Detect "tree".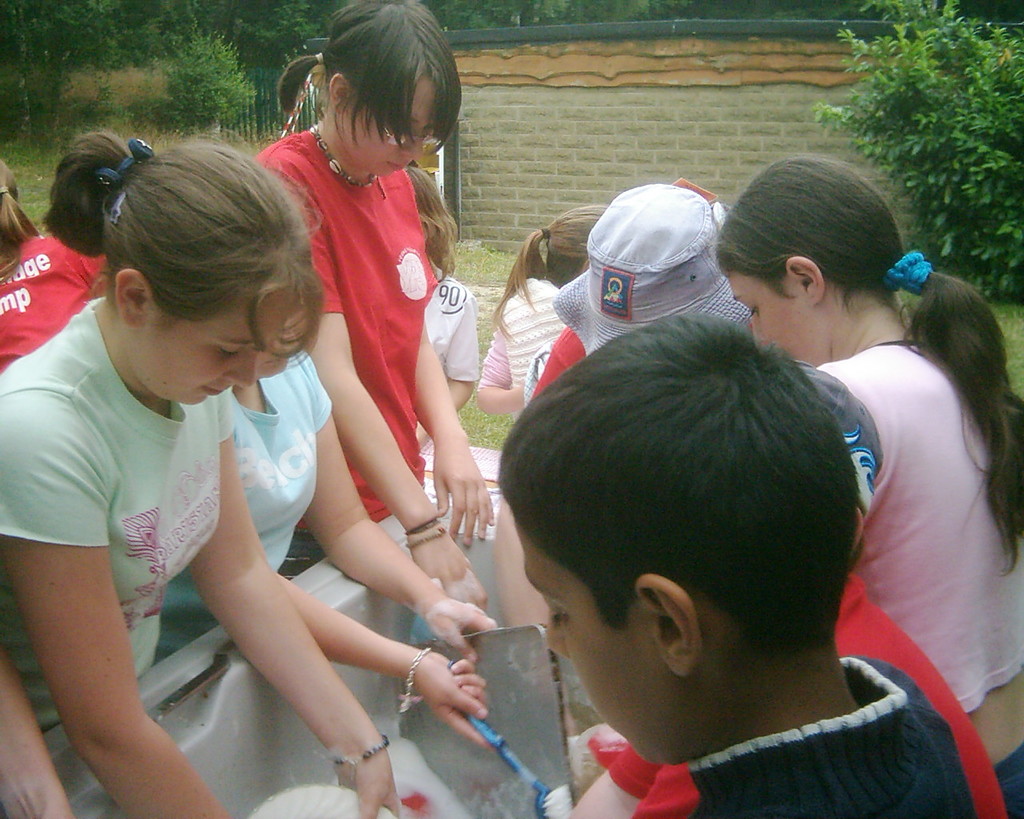
Detected at pyautogui.locateOnScreen(148, 18, 255, 131).
